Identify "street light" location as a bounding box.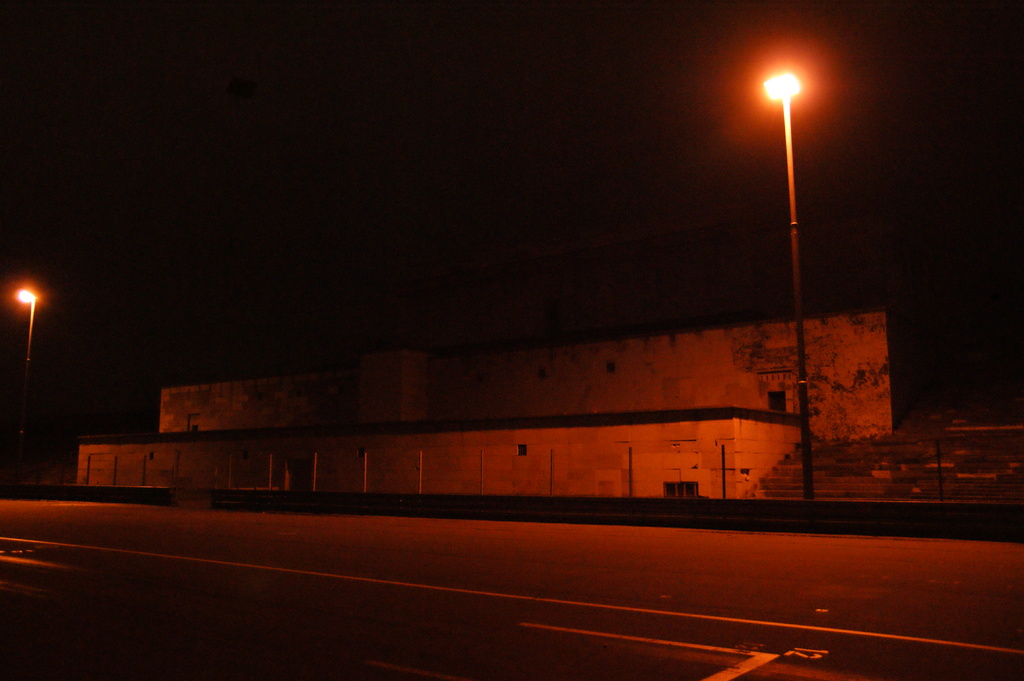
Rect(4, 282, 40, 372).
